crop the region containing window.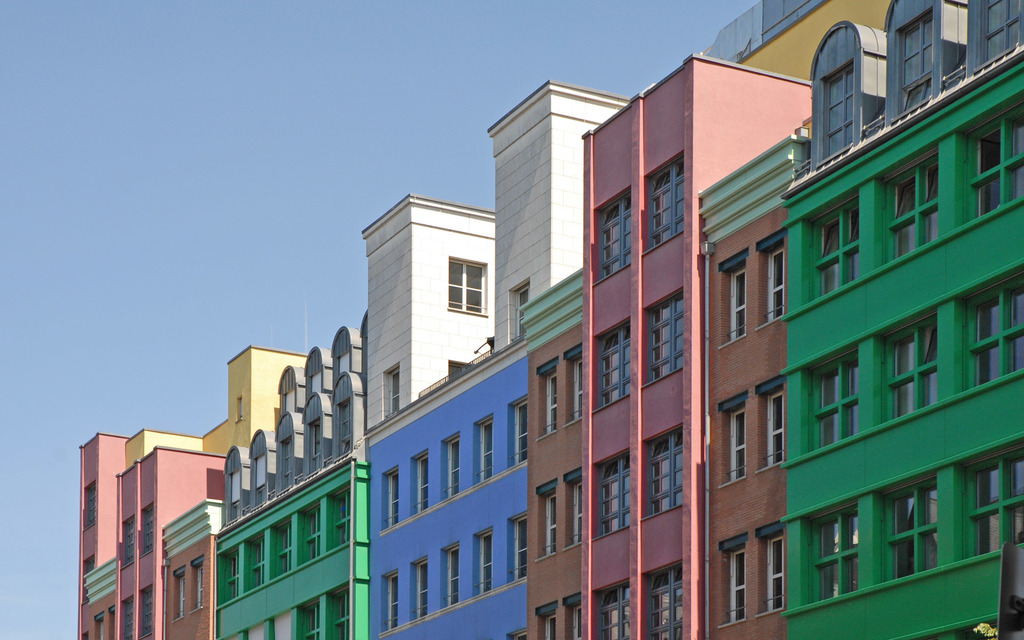
Crop region: 964 99 1023 224.
